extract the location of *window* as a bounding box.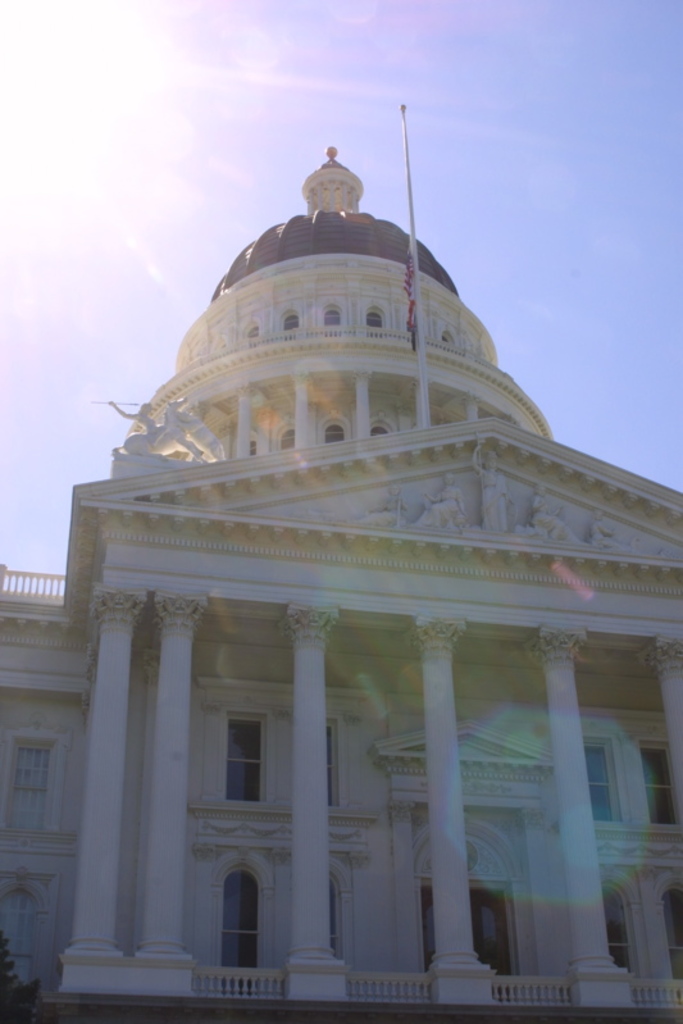
(left=223, top=864, right=259, bottom=965).
